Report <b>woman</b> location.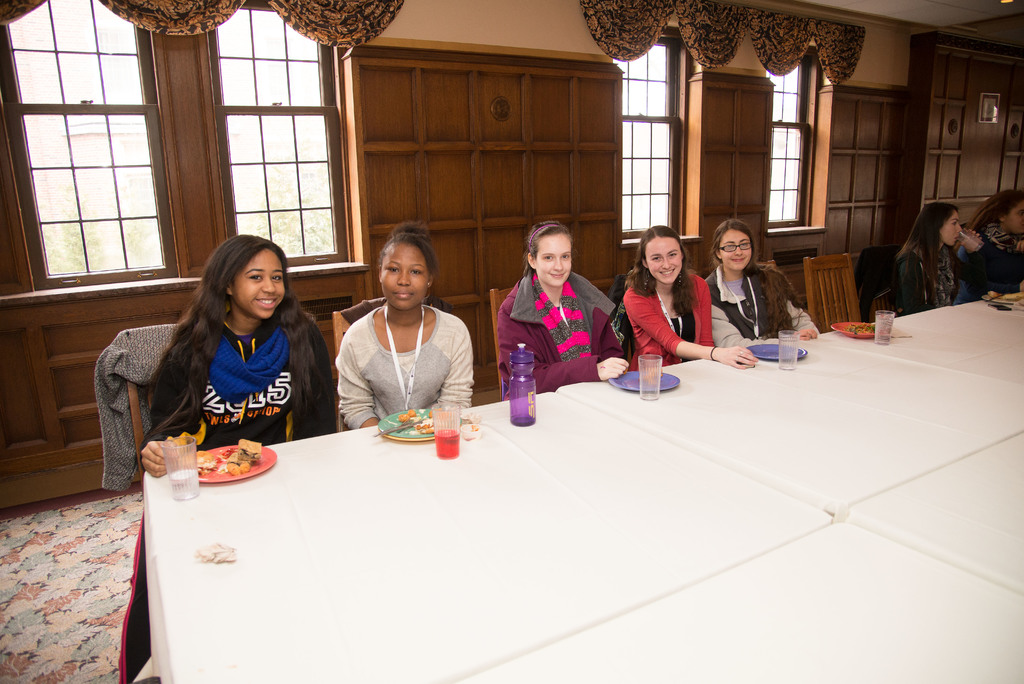
Report: box(497, 218, 630, 398).
